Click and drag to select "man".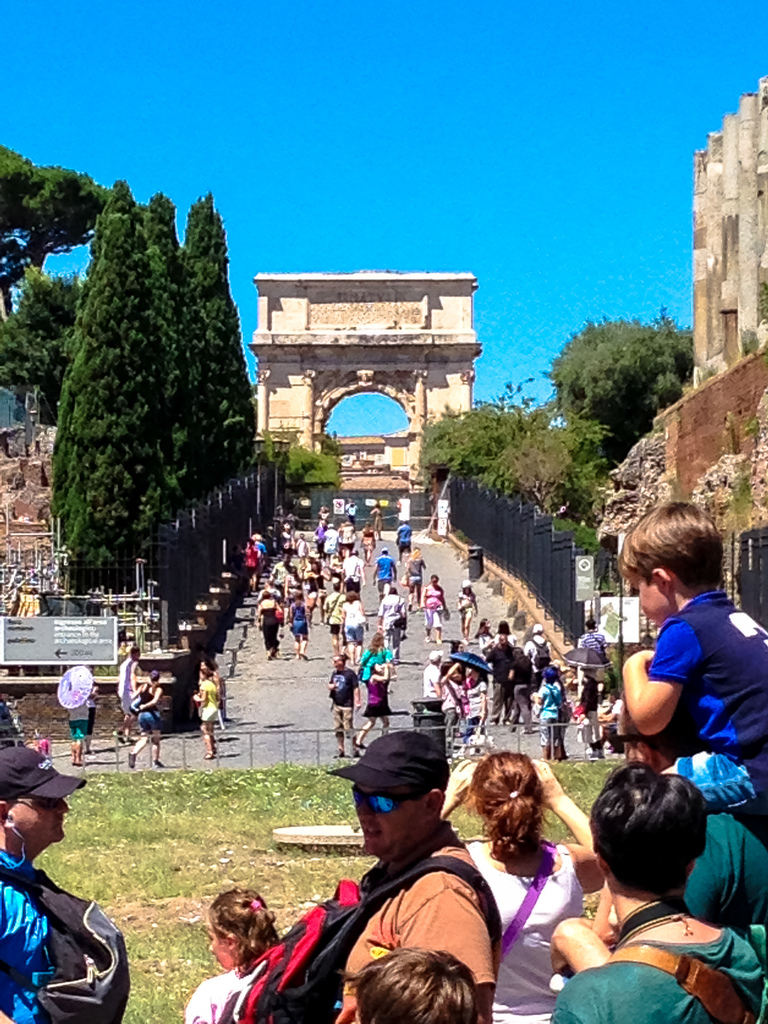
Selection: region(590, 687, 630, 753).
